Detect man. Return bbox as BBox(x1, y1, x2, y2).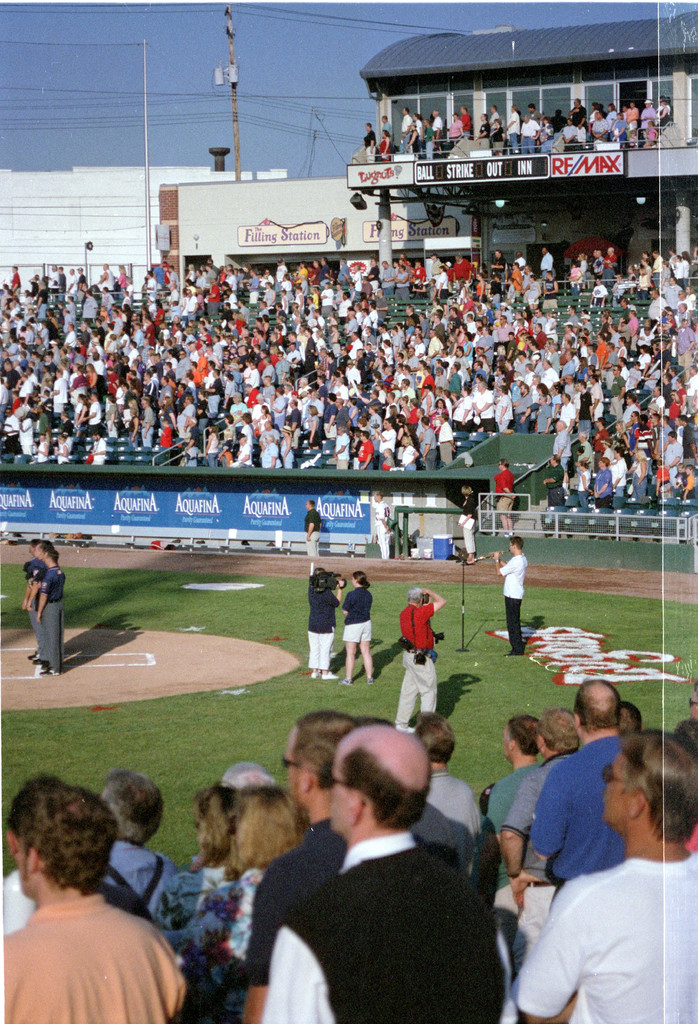
BBox(35, 431, 52, 463).
